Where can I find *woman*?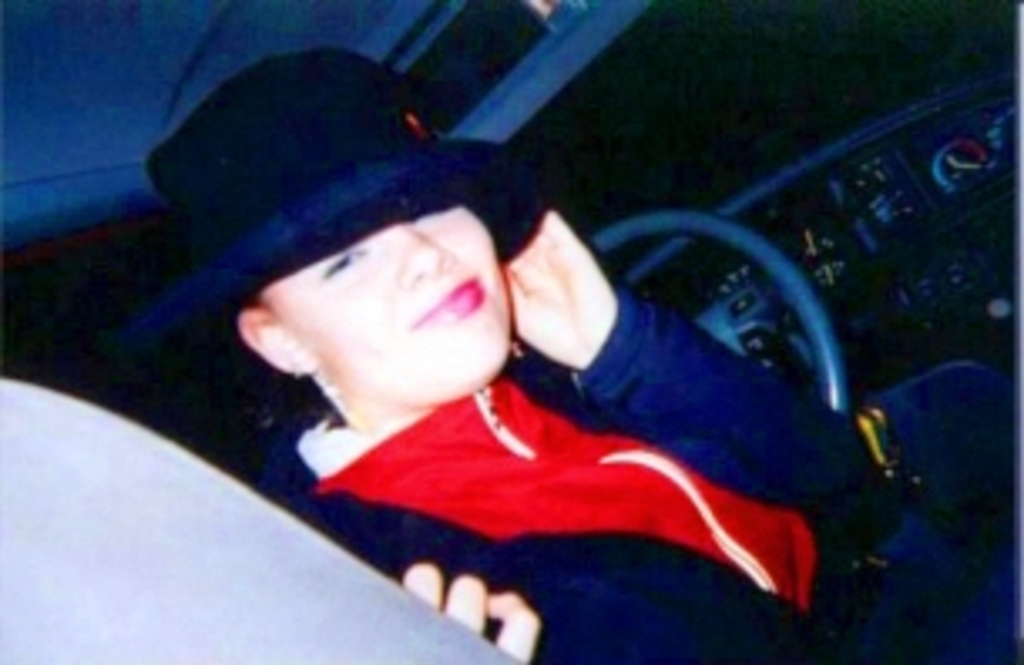
You can find it at pyautogui.locateOnScreen(94, 40, 1014, 662).
